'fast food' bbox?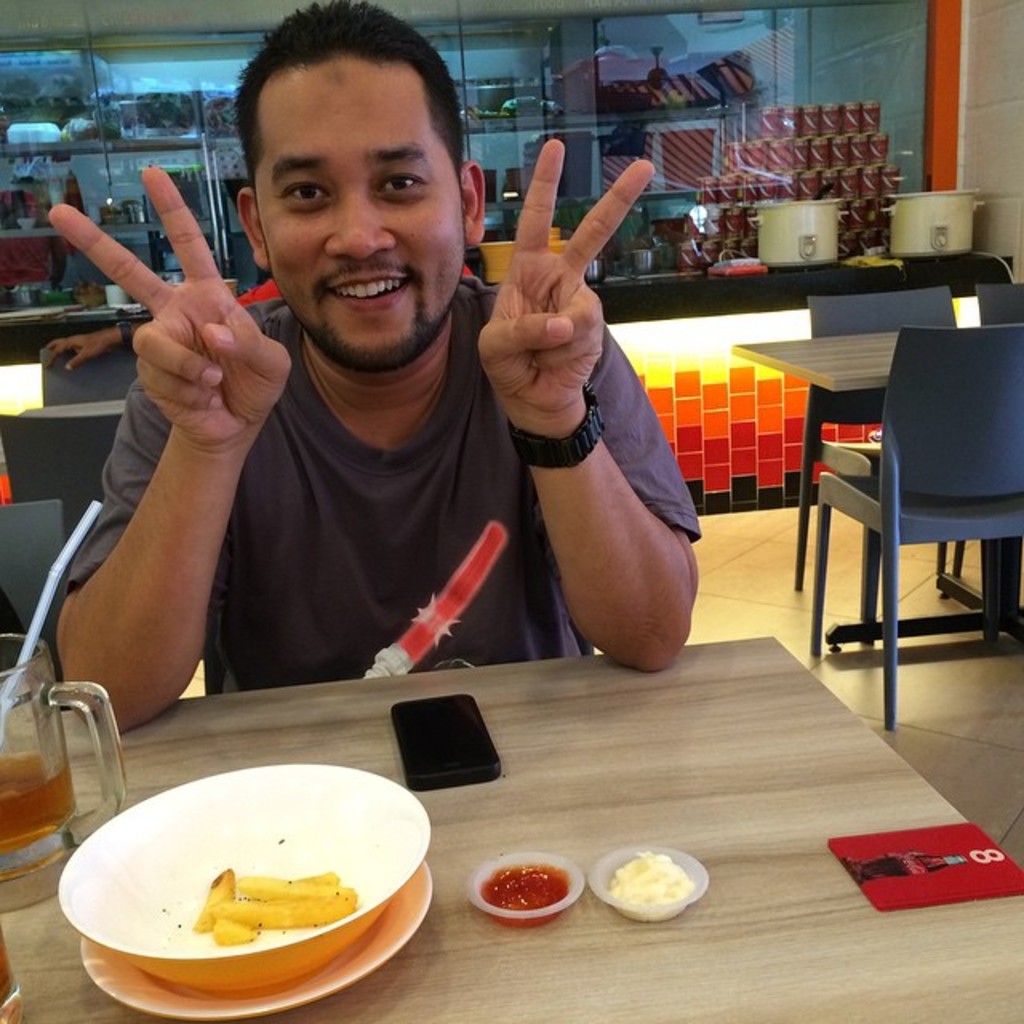
bbox(235, 872, 346, 899)
